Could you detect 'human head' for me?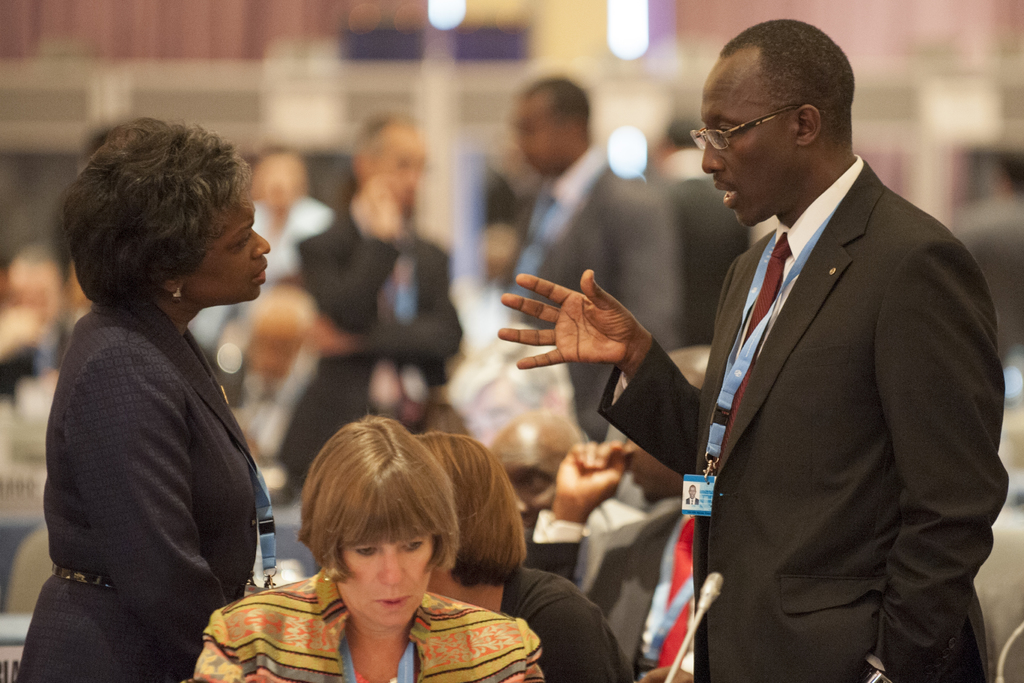
Detection result: 299 418 454 634.
